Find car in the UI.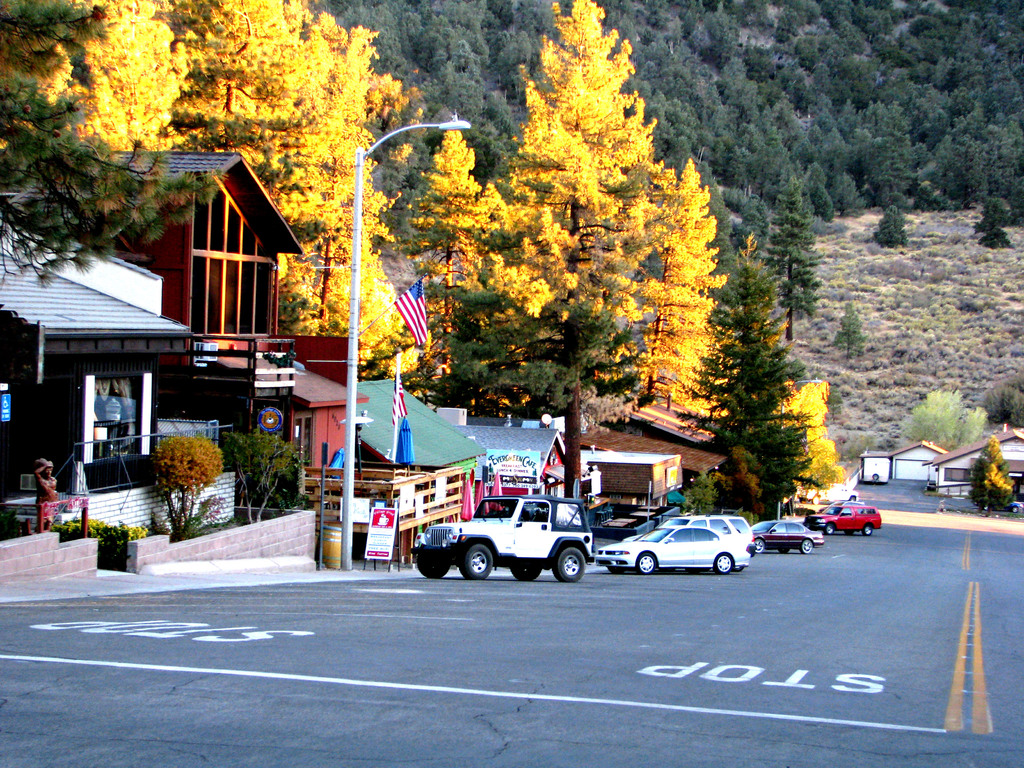
UI element at left=751, top=518, right=823, bottom=554.
